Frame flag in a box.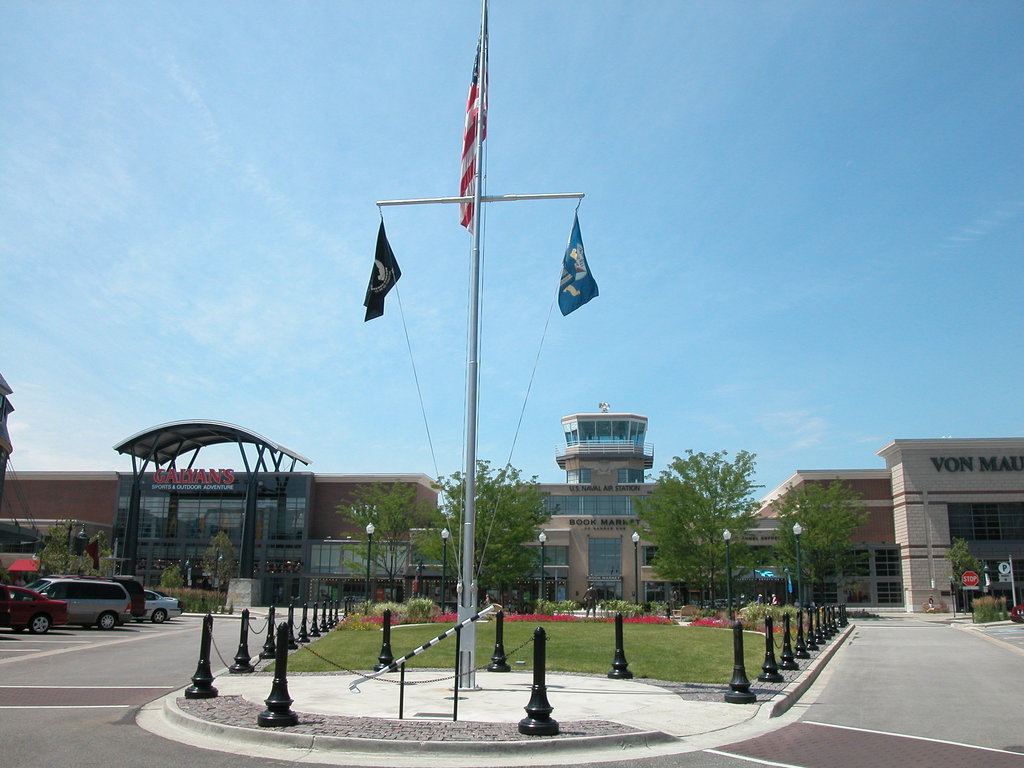
BBox(556, 211, 604, 316).
